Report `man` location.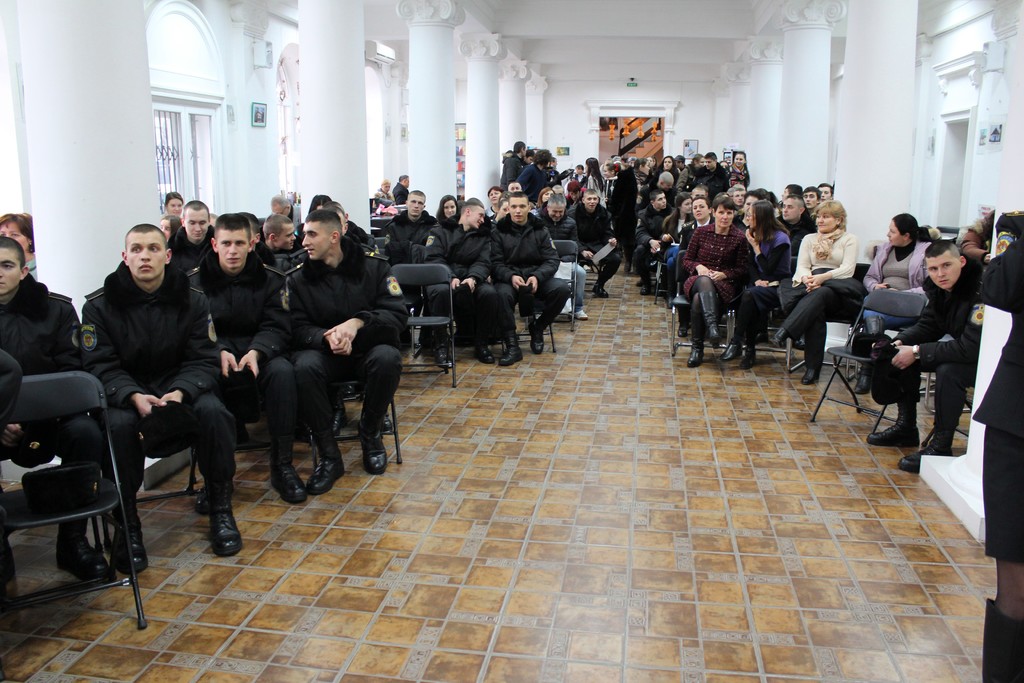
Report: select_region(231, 216, 280, 279).
